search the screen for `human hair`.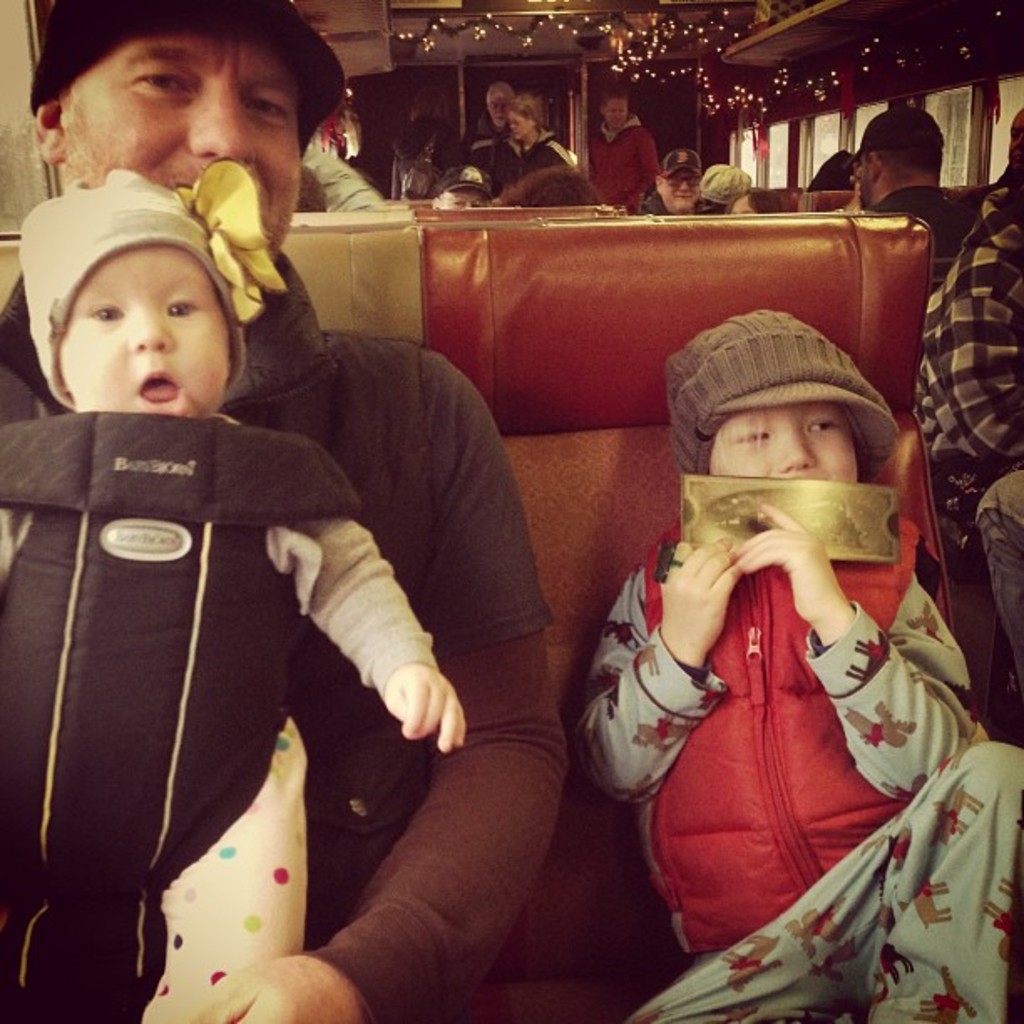
Found at [left=55, top=80, right=80, bottom=141].
